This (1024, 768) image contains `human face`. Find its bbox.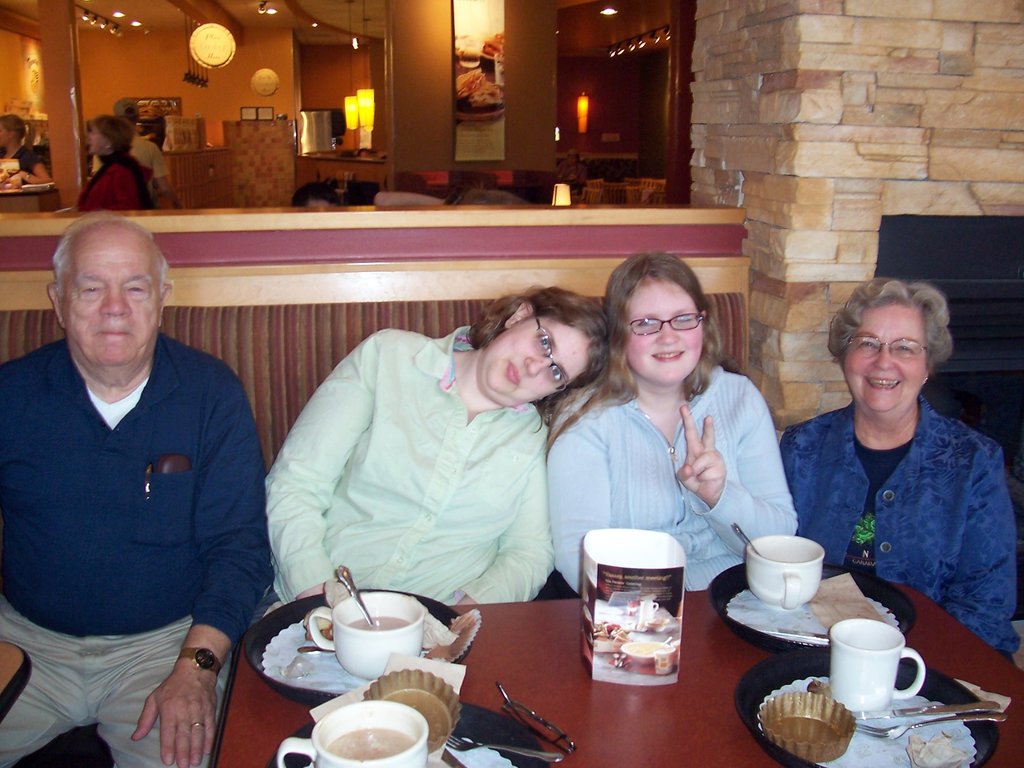
left=627, top=284, right=703, bottom=381.
